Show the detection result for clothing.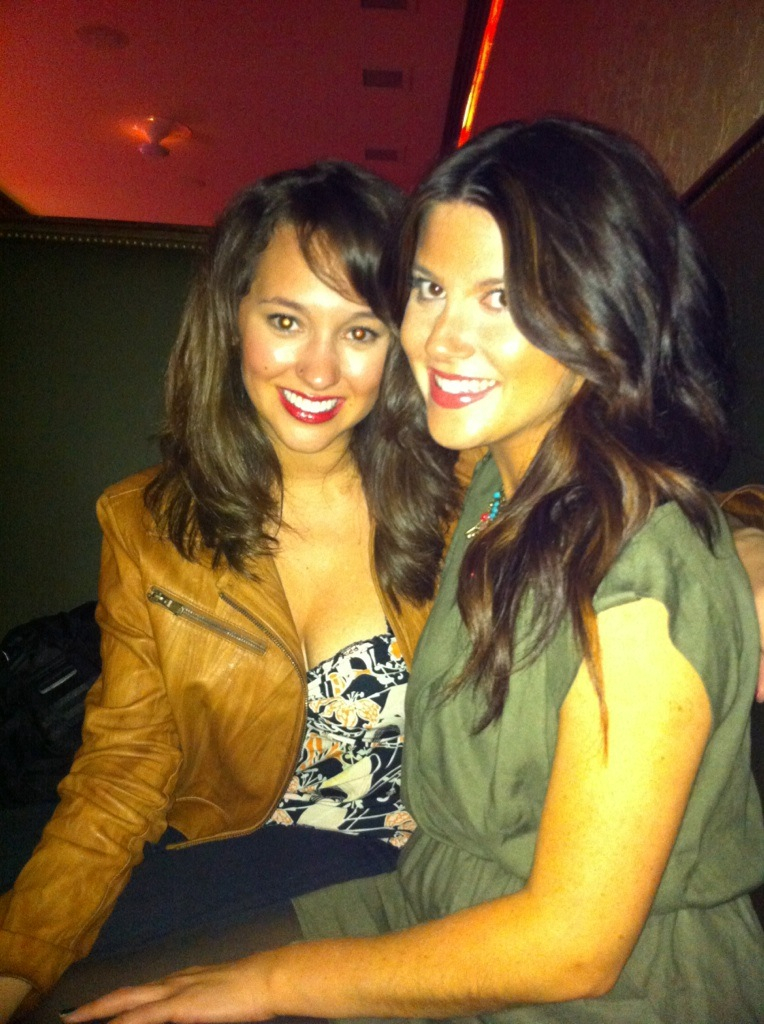
0,453,763,964.
